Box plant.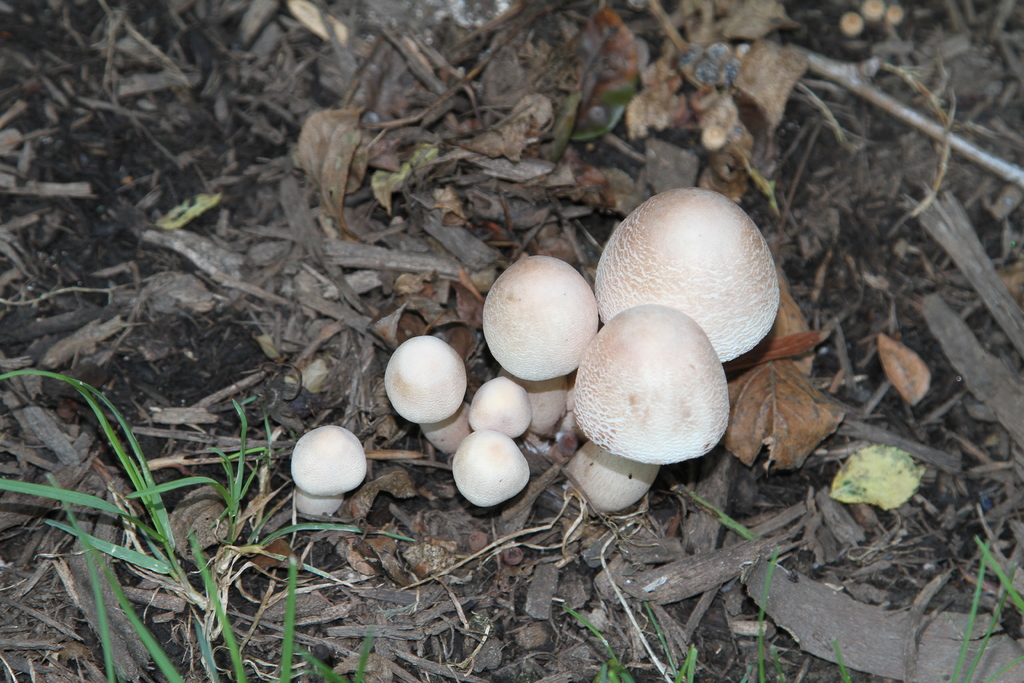
474, 249, 609, 431.
